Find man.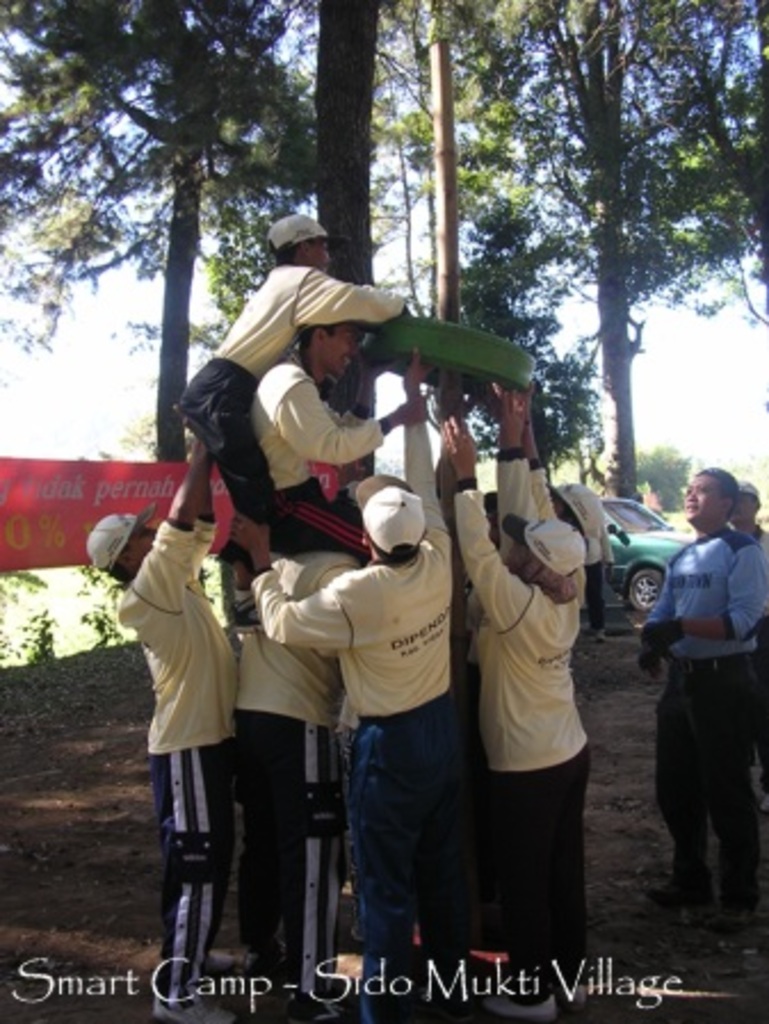
<bbox>436, 392, 598, 1022</bbox>.
